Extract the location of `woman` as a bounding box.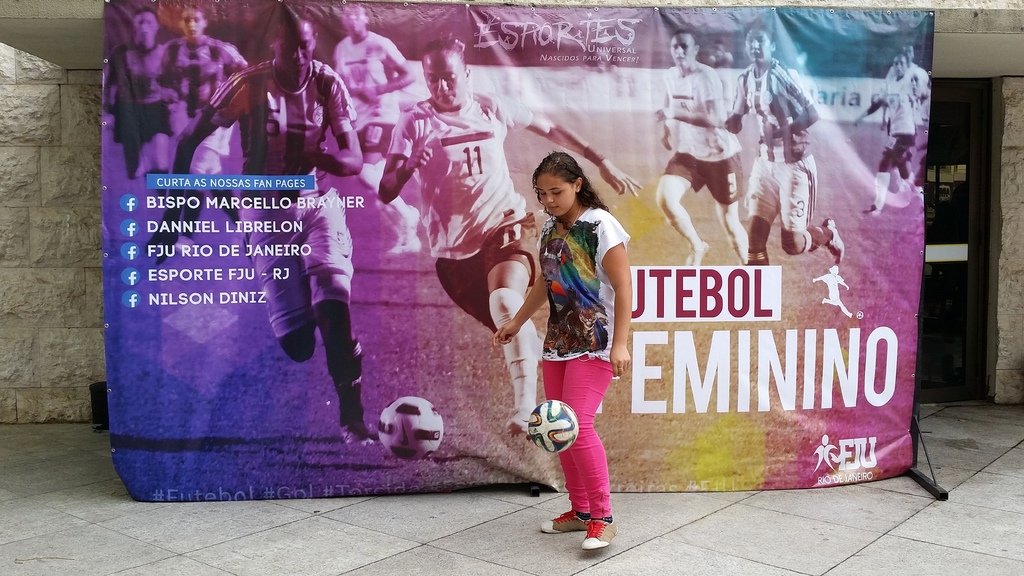
[x1=514, y1=134, x2=636, y2=520].
